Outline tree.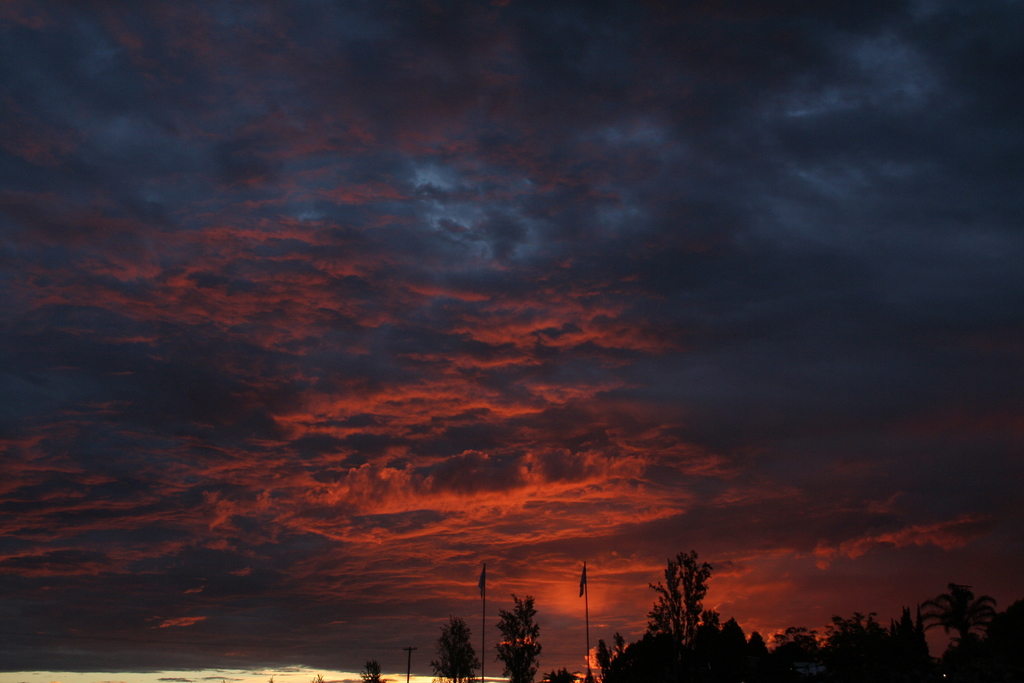
Outline: 776/627/812/662.
